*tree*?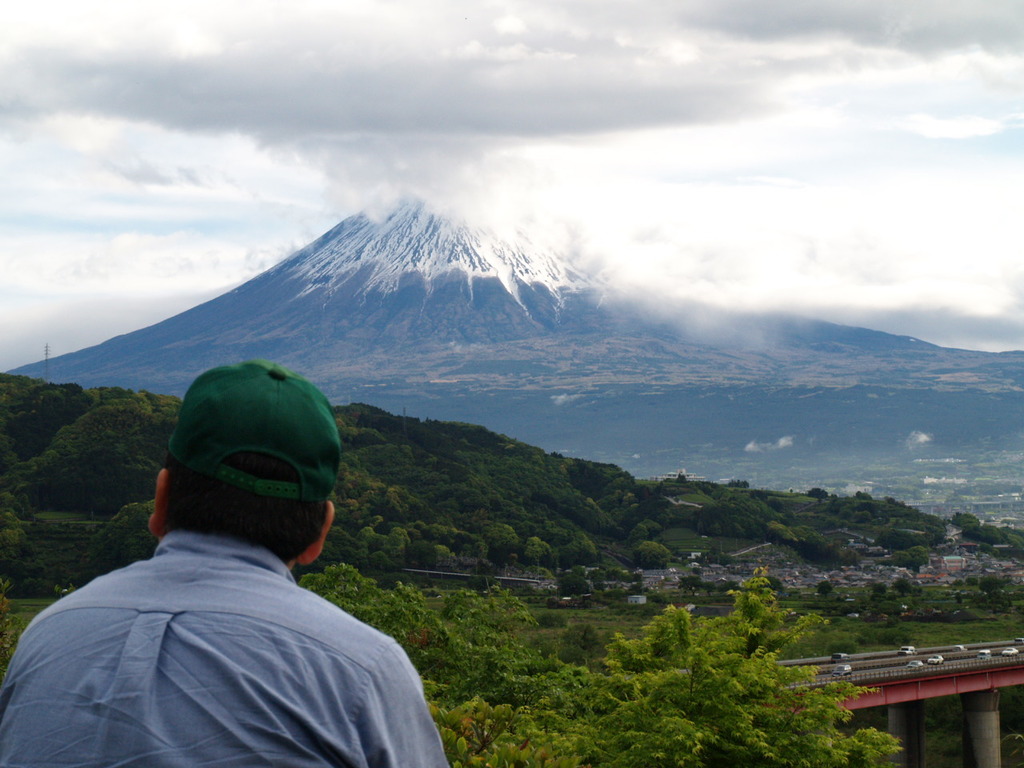
bbox=[424, 543, 451, 572]
